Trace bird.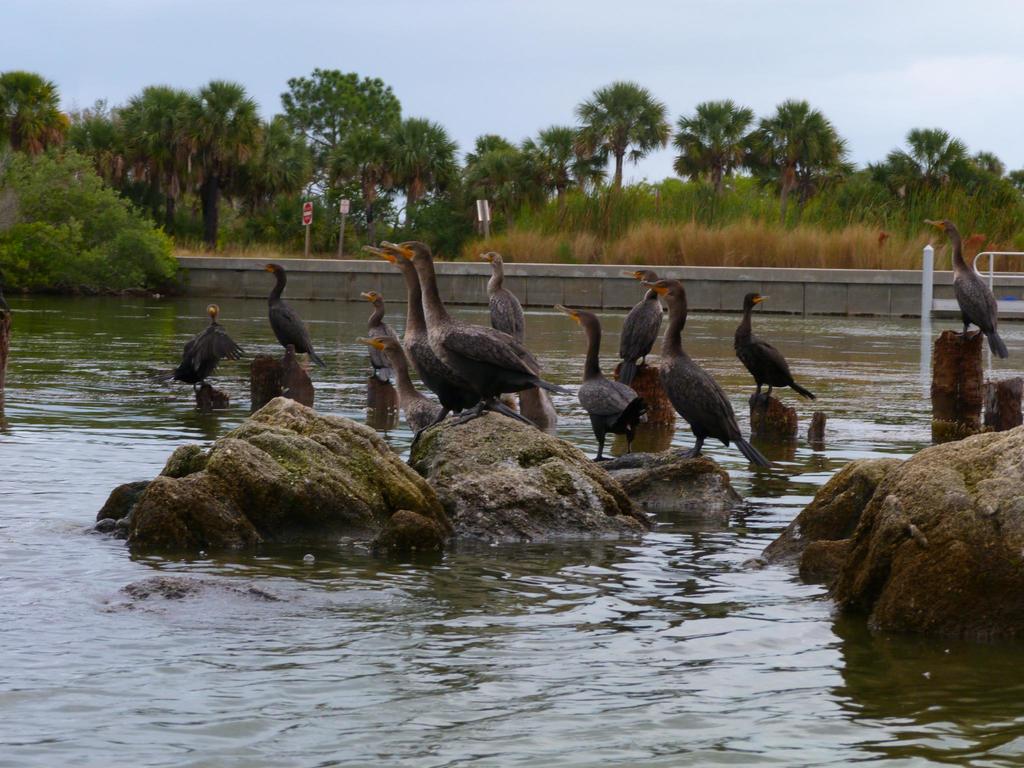
Traced to 353, 333, 452, 446.
